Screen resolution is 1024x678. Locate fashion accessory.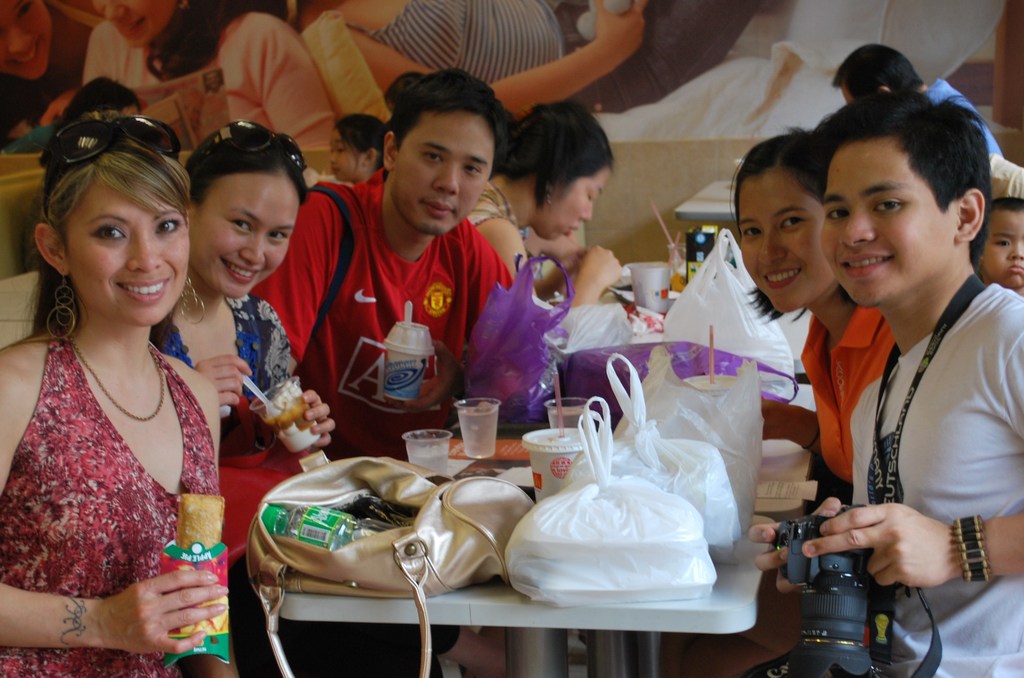
BBox(949, 511, 989, 590).
